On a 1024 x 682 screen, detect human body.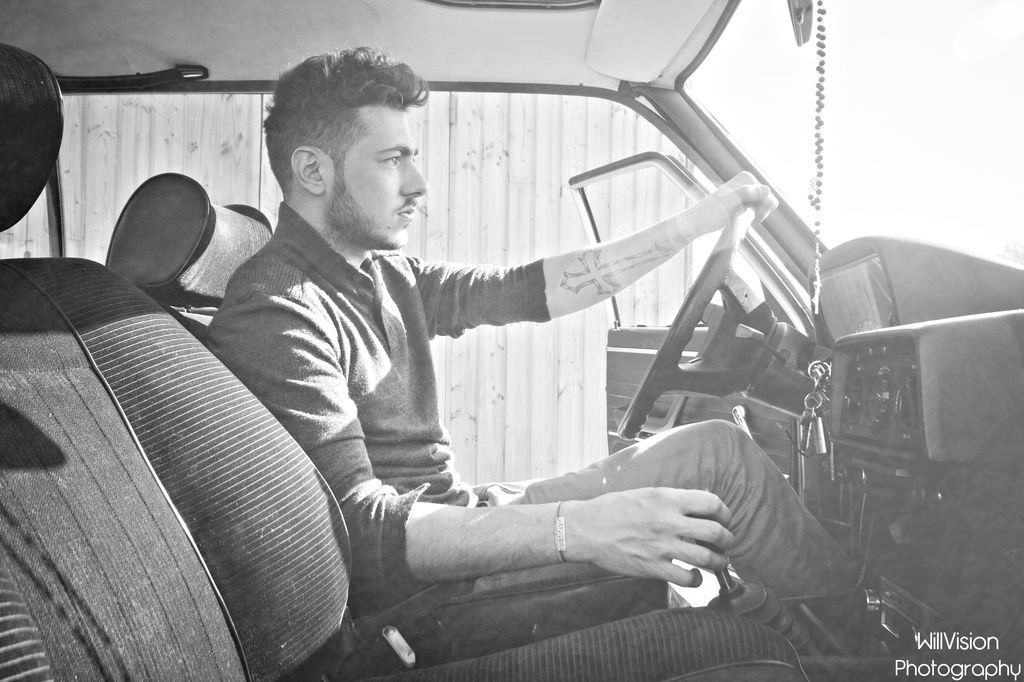
x1=162 y1=94 x2=859 y2=610.
